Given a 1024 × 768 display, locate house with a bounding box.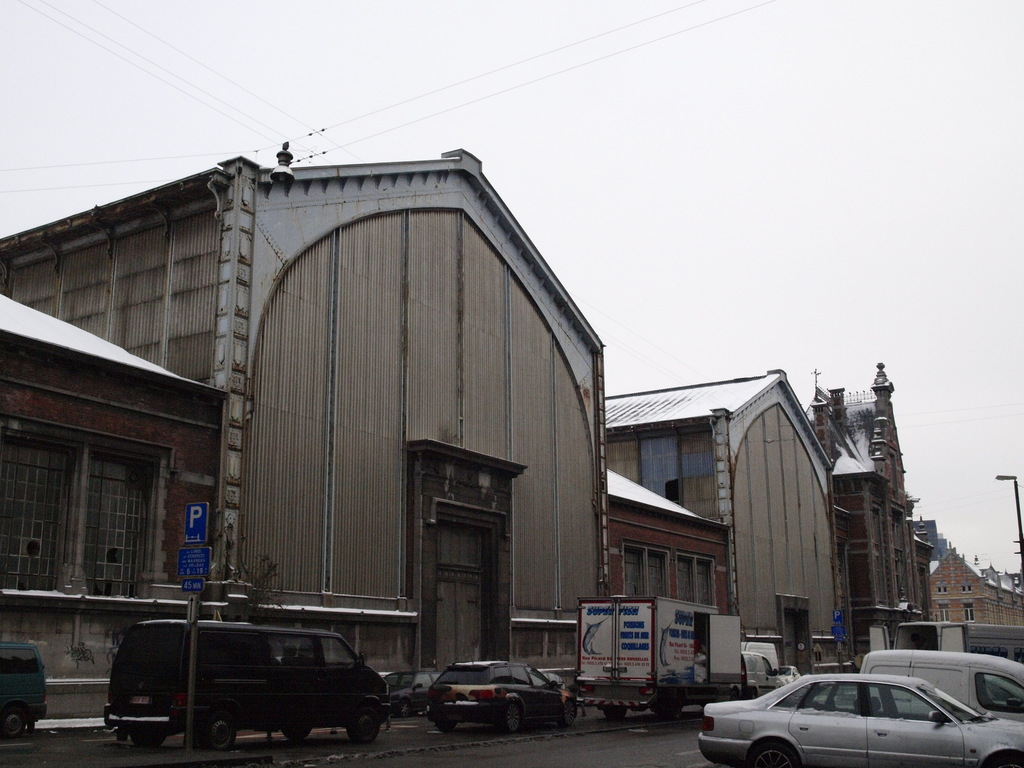
Located: crop(579, 341, 866, 692).
